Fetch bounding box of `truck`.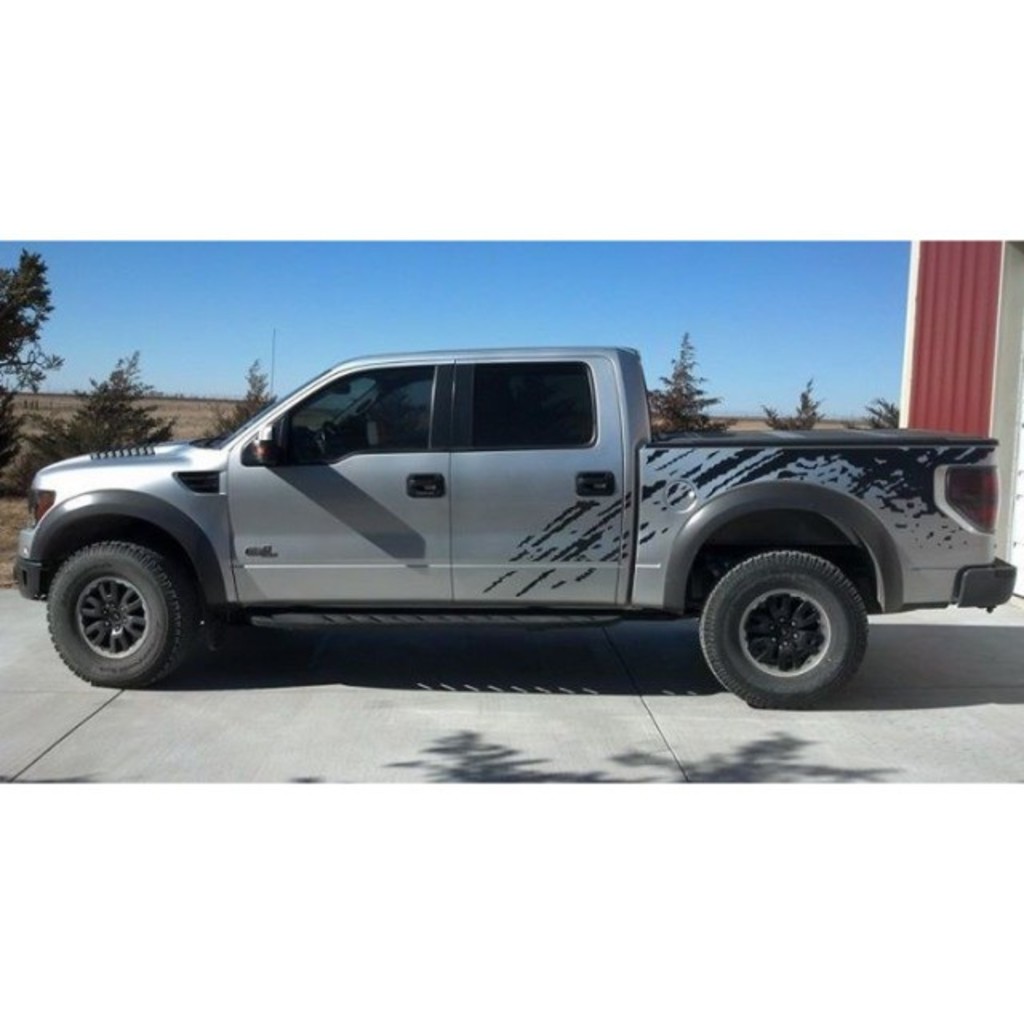
Bbox: (x1=0, y1=347, x2=1003, y2=712).
